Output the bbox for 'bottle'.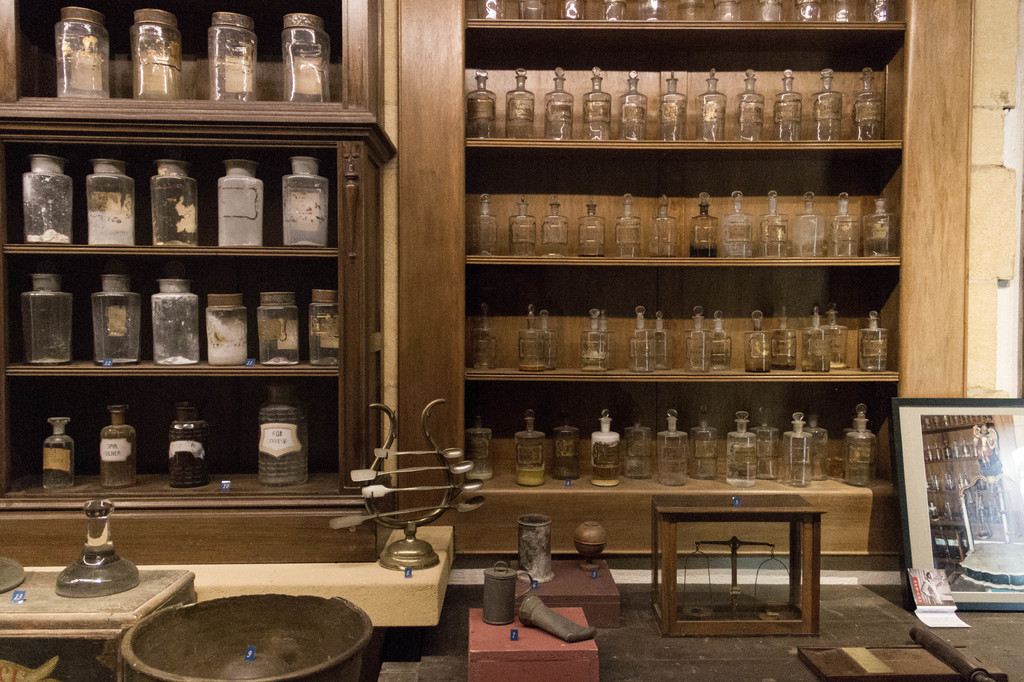
<bbox>471, 297, 493, 372</bbox>.
